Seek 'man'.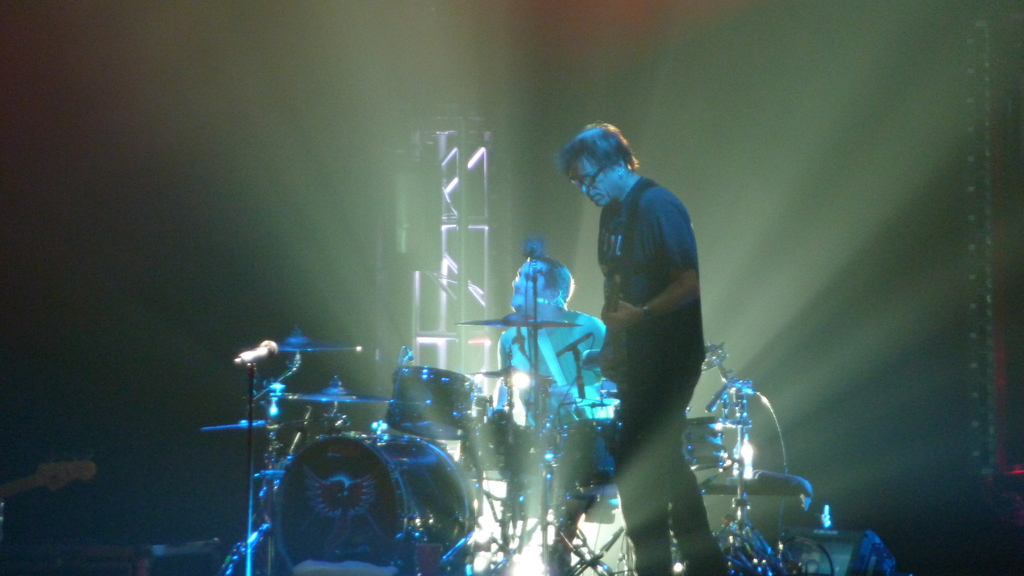
<bbox>549, 118, 726, 573</bbox>.
